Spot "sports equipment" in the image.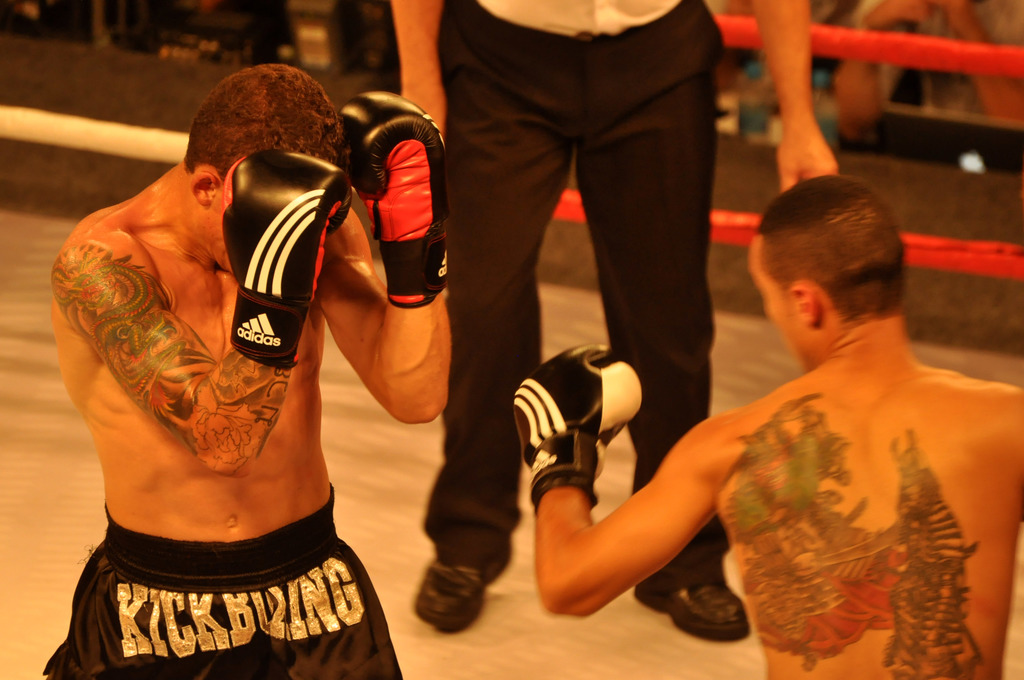
"sports equipment" found at 337 92 450 305.
